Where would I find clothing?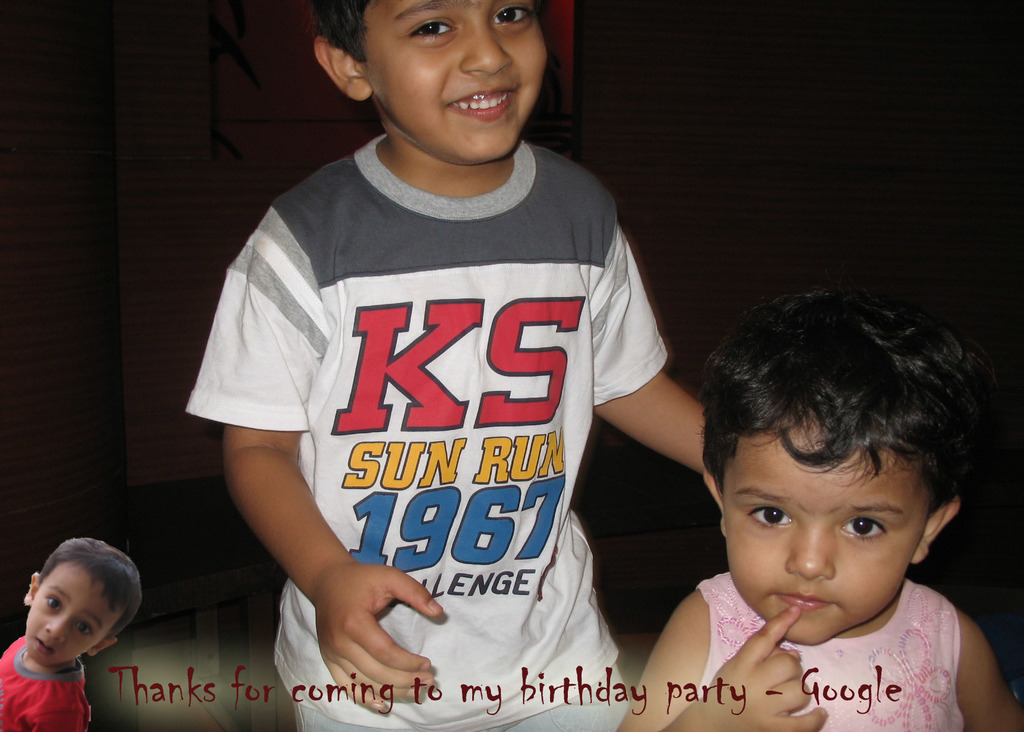
At 0,636,91,731.
